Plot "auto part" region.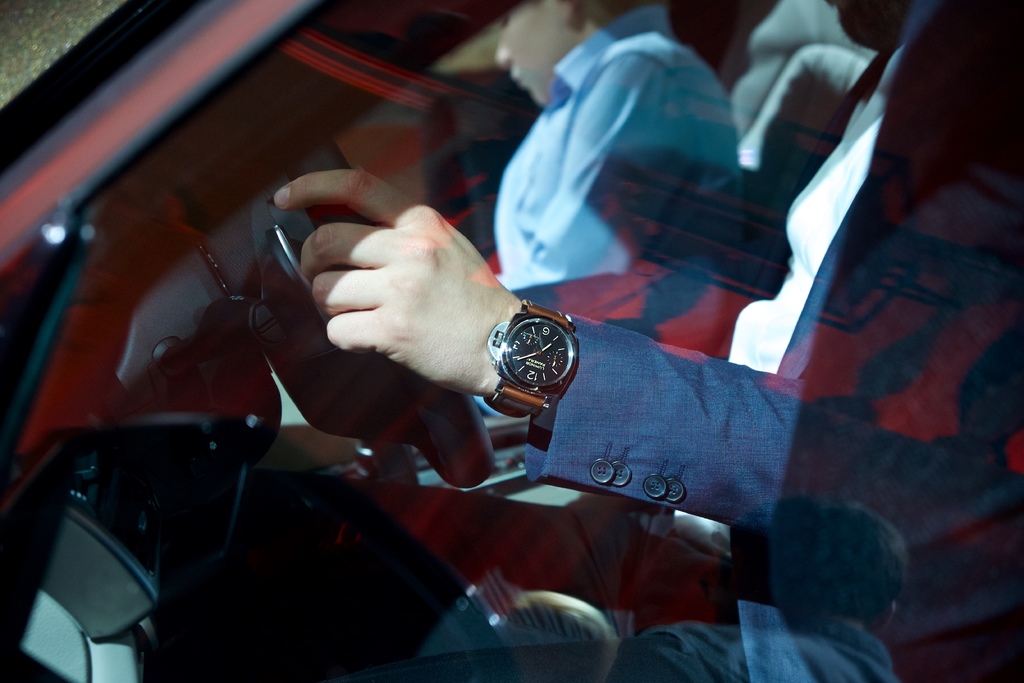
Plotted at <bbox>255, 131, 493, 491</bbox>.
